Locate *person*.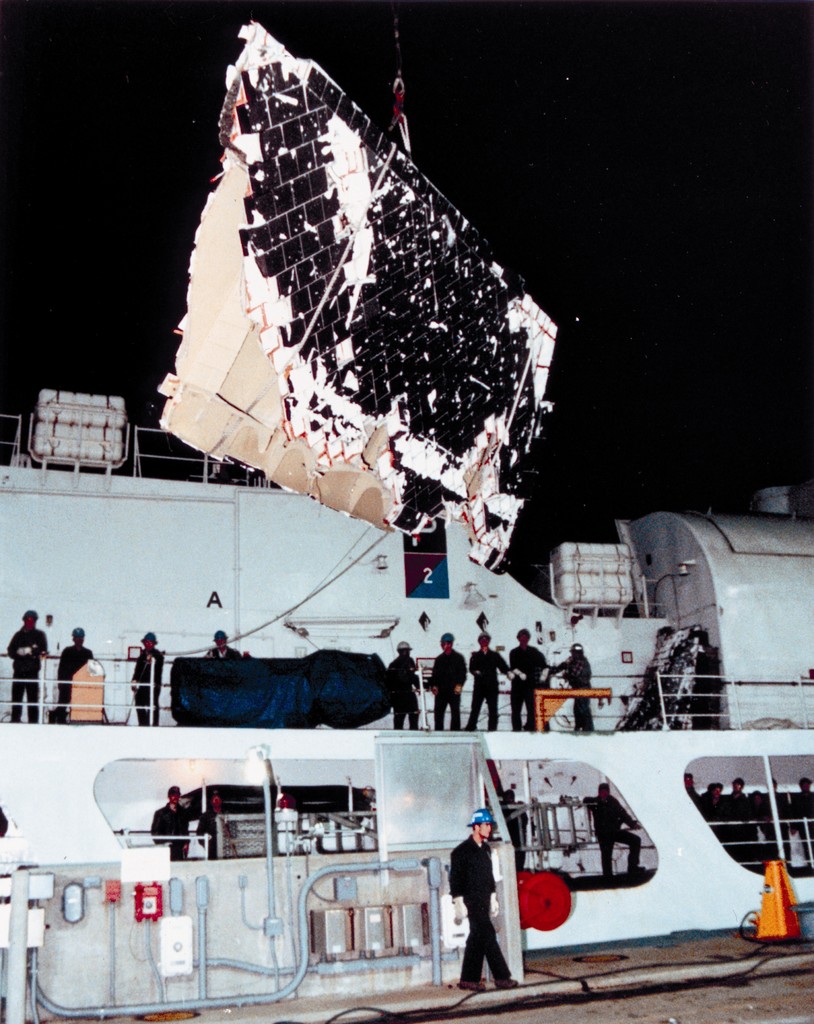
Bounding box: [left=394, top=643, right=427, bottom=731].
